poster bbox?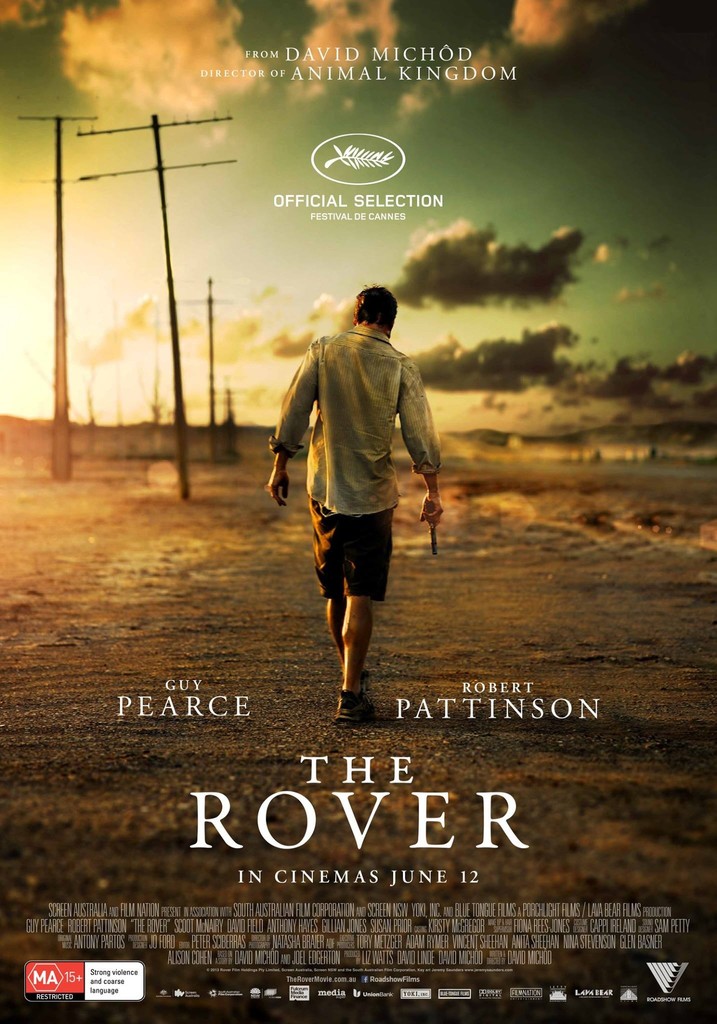
Rect(0, 0, 716, 1023)
